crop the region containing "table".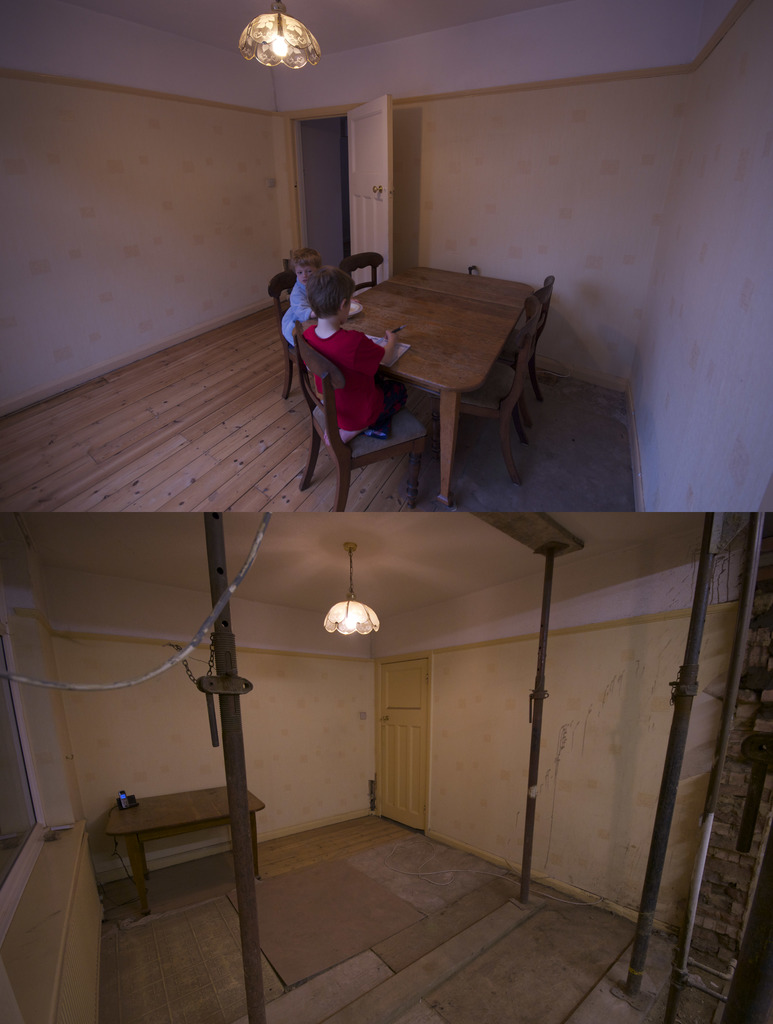
Crop region: <region>110, 794, 256, 915</region>.
